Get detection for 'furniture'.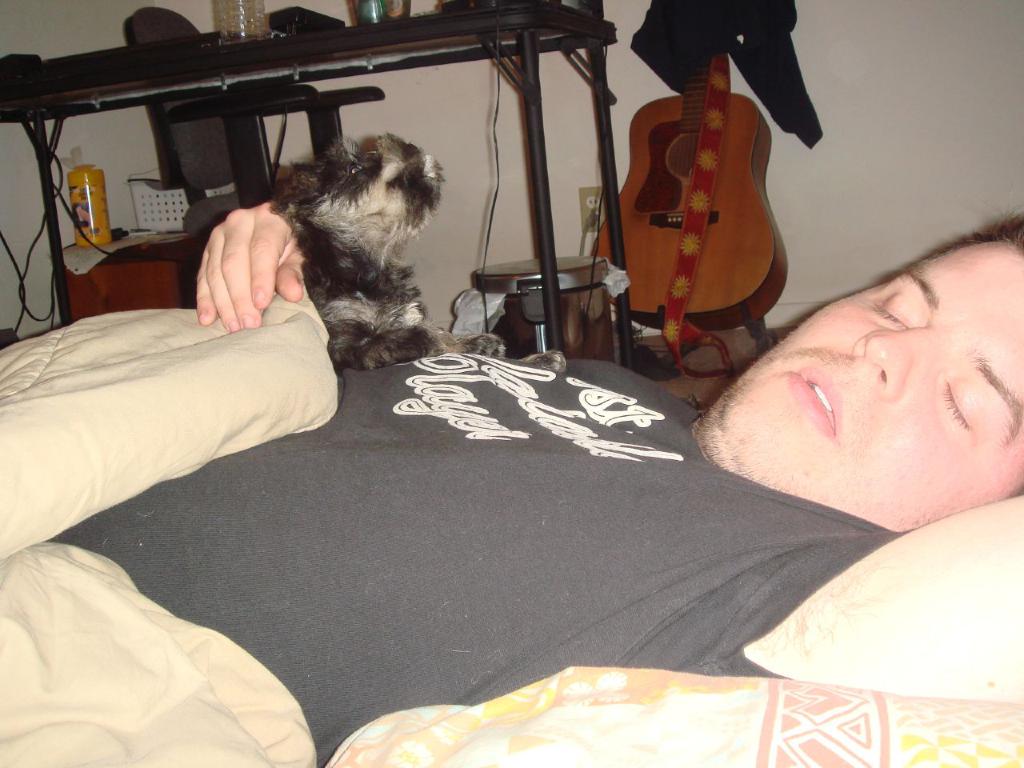
Detection: (0,40,635,374).
